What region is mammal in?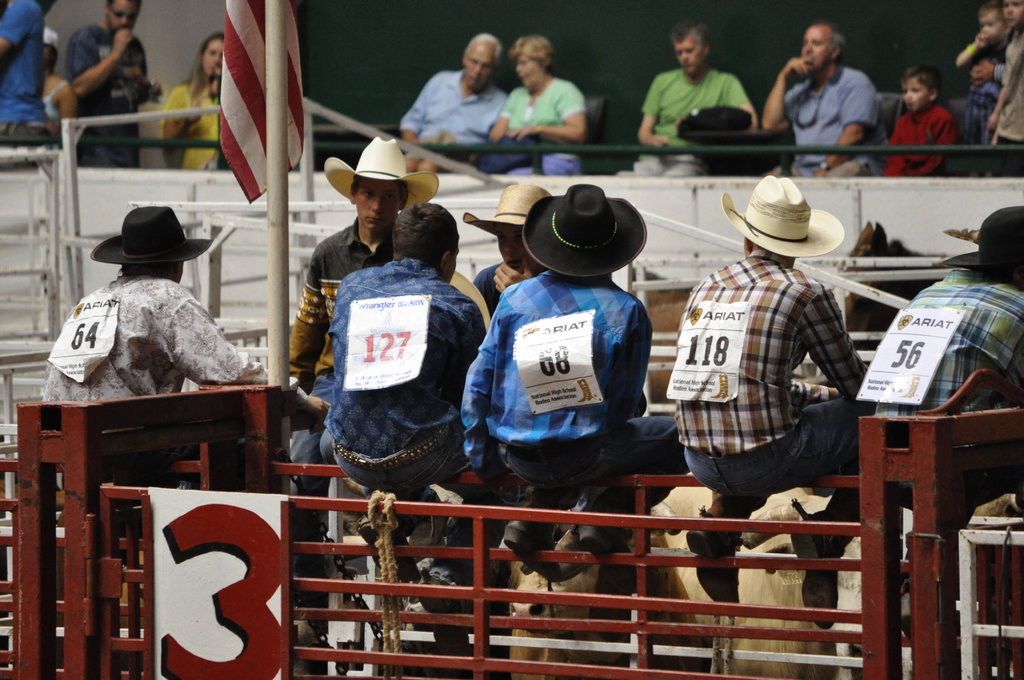
bbox=[986, 0, 1023, 180].
